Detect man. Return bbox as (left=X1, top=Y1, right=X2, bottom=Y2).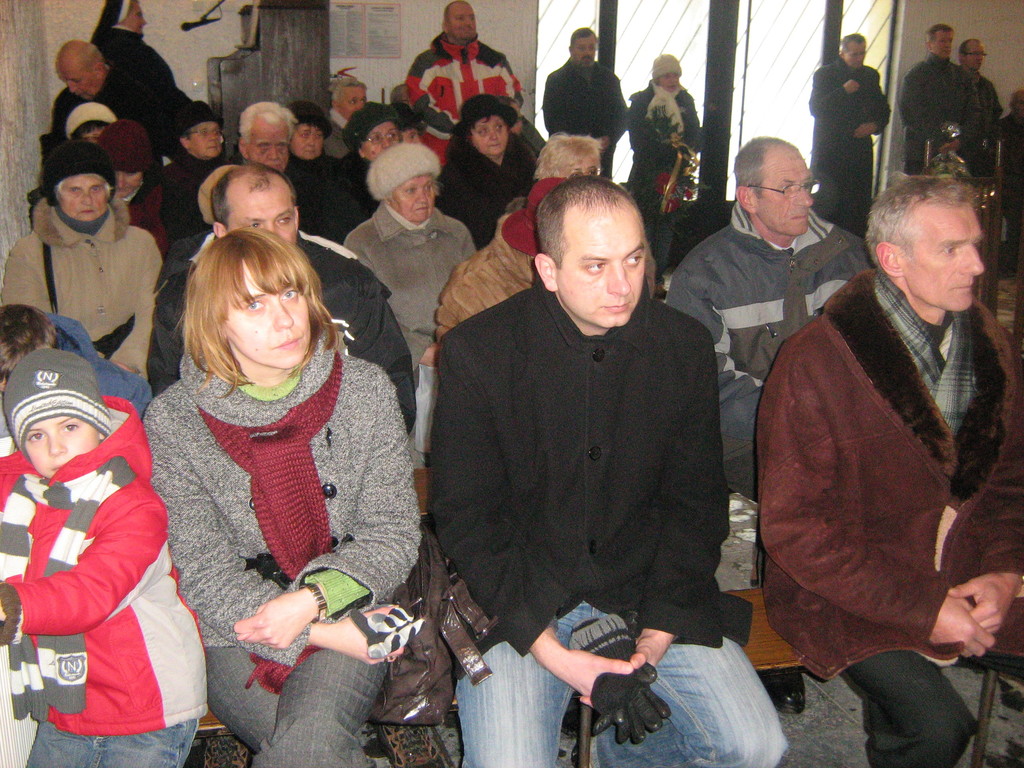
(left=419, top=177, right=784, bottom=767).
